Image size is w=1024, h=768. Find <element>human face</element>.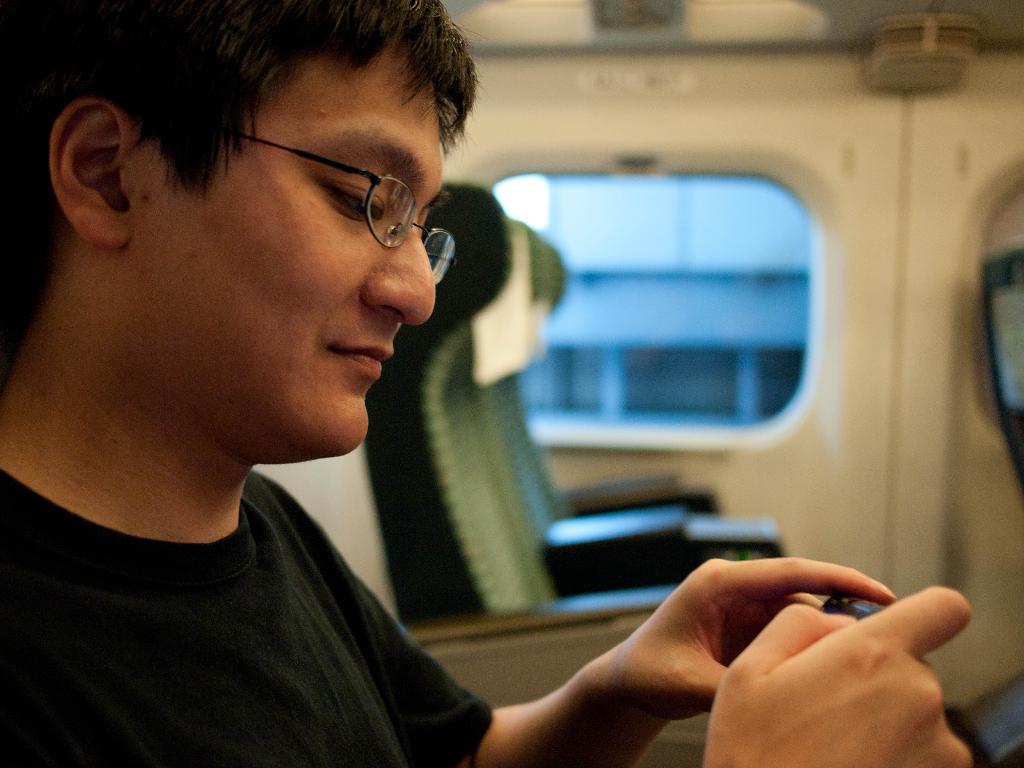
select_region(127, 31, 442, 452).
